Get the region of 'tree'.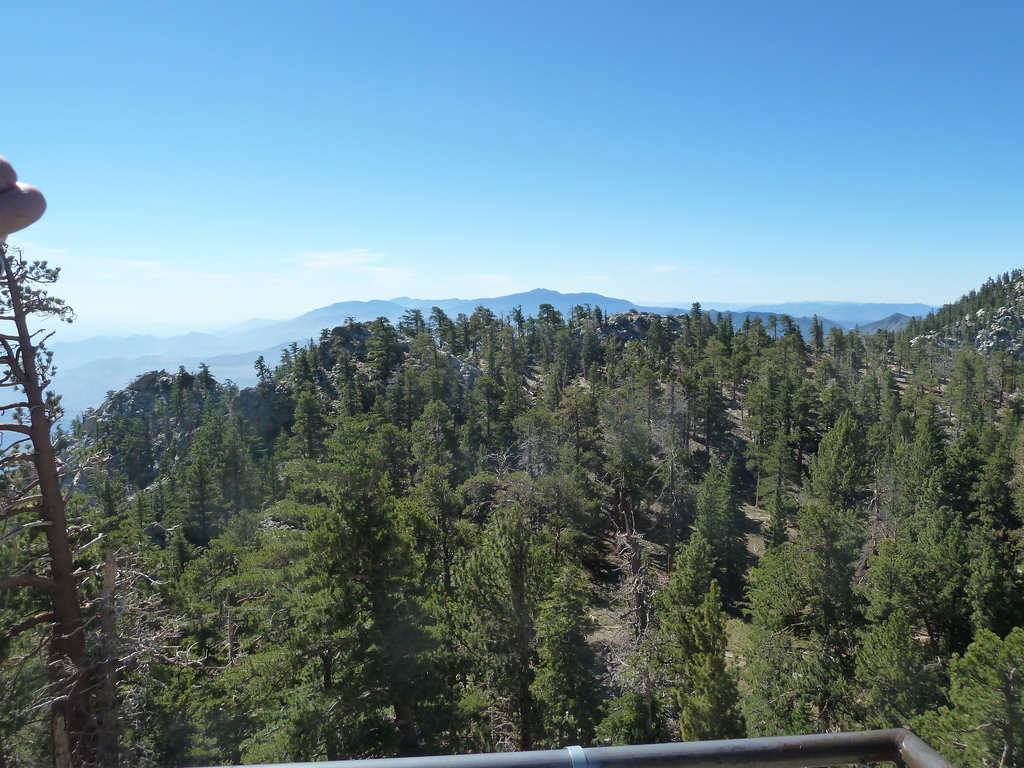
BBox(932, 351, 983, 516).
